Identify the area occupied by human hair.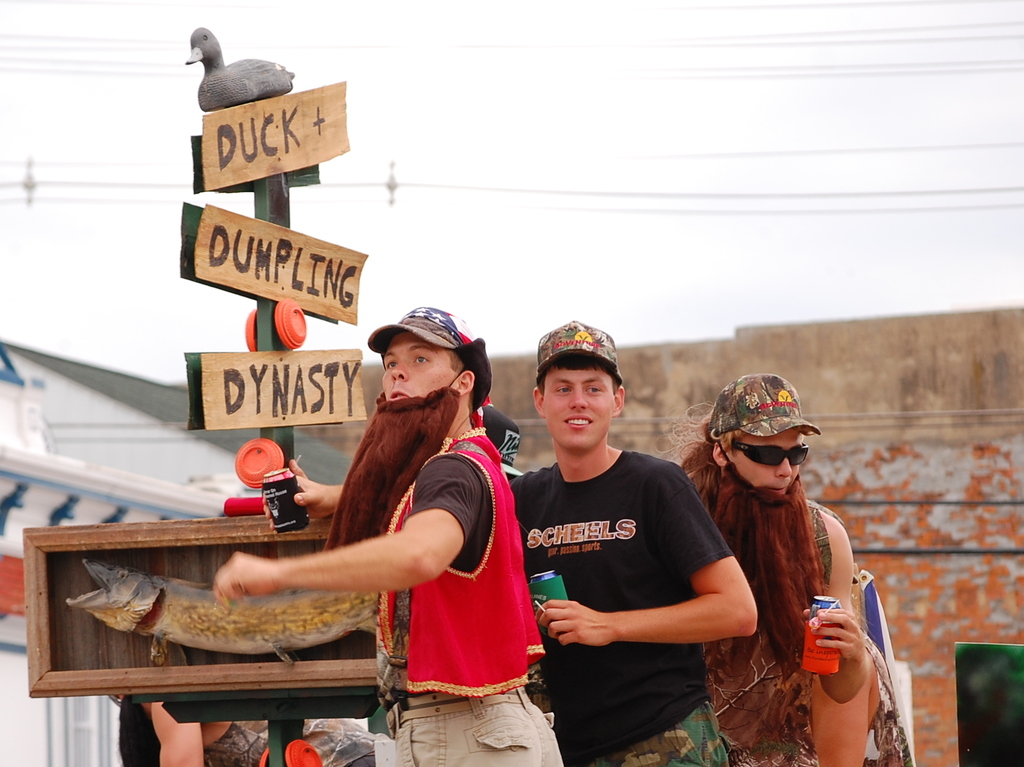
Area: pyautogui.locateOnScreen(535, 352, 620, 394).
